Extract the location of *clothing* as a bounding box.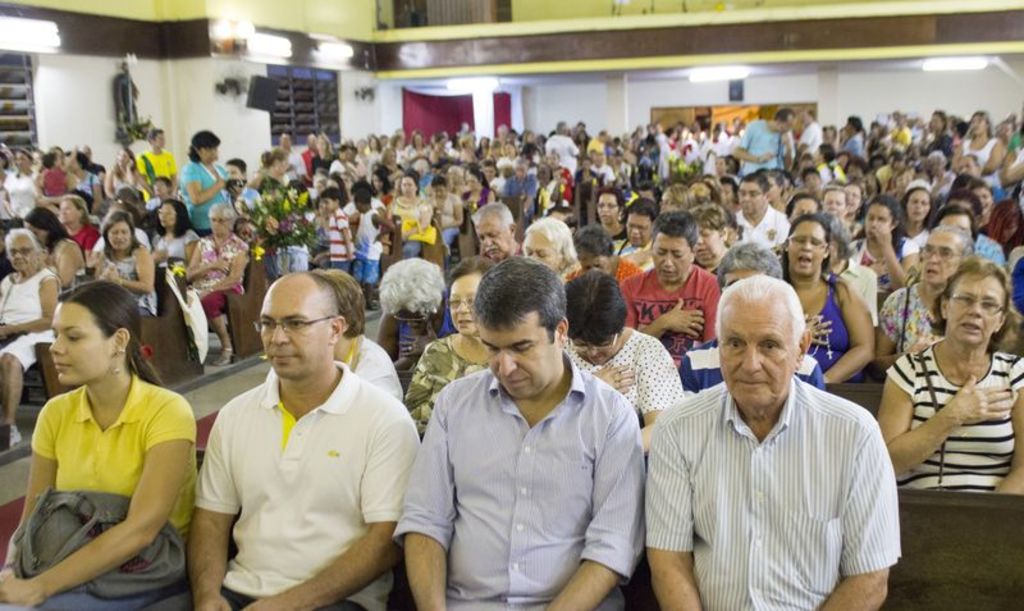
(left=183, top=233, right=250, bottom=322).
